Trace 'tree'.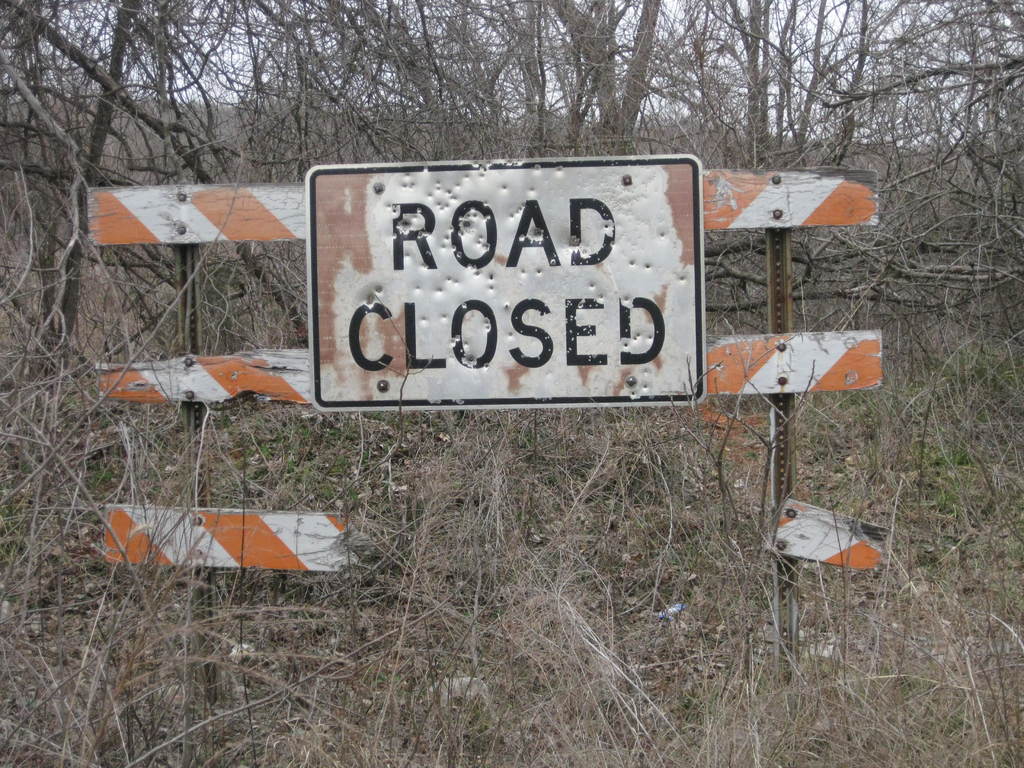
Traced to box=[246, 13, 343, 186].
